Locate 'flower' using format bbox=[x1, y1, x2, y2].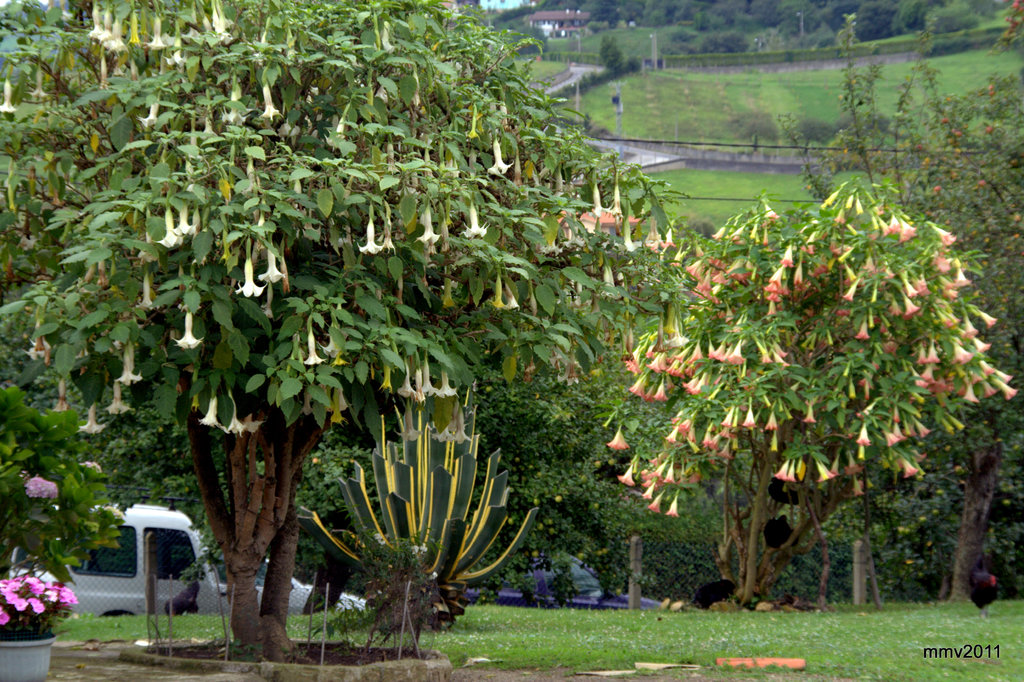
bbox=[225, 383, 253, 434].
